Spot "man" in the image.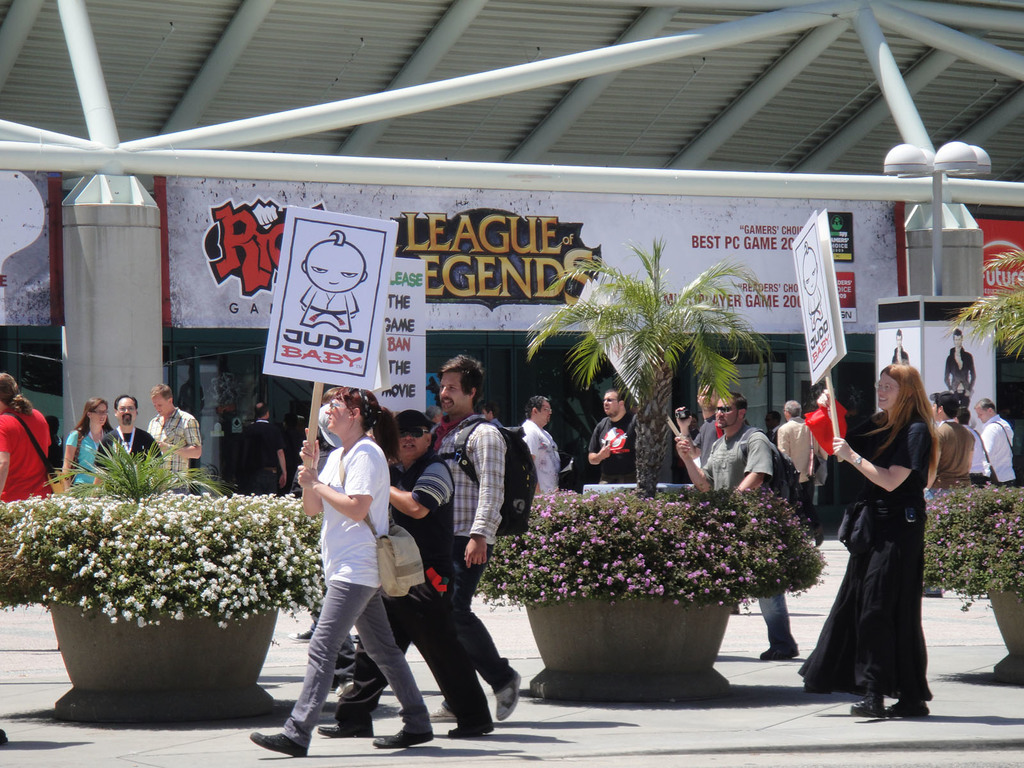
"man" found at (93, 396, 164, 485).
